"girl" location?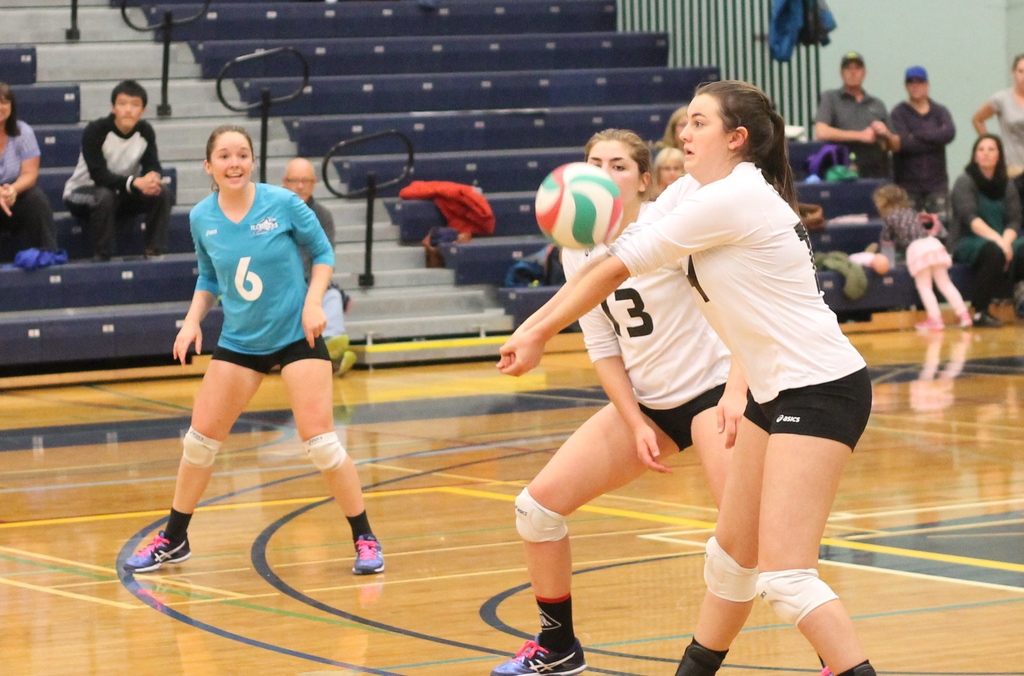
region(495, 74, 878, 675)
